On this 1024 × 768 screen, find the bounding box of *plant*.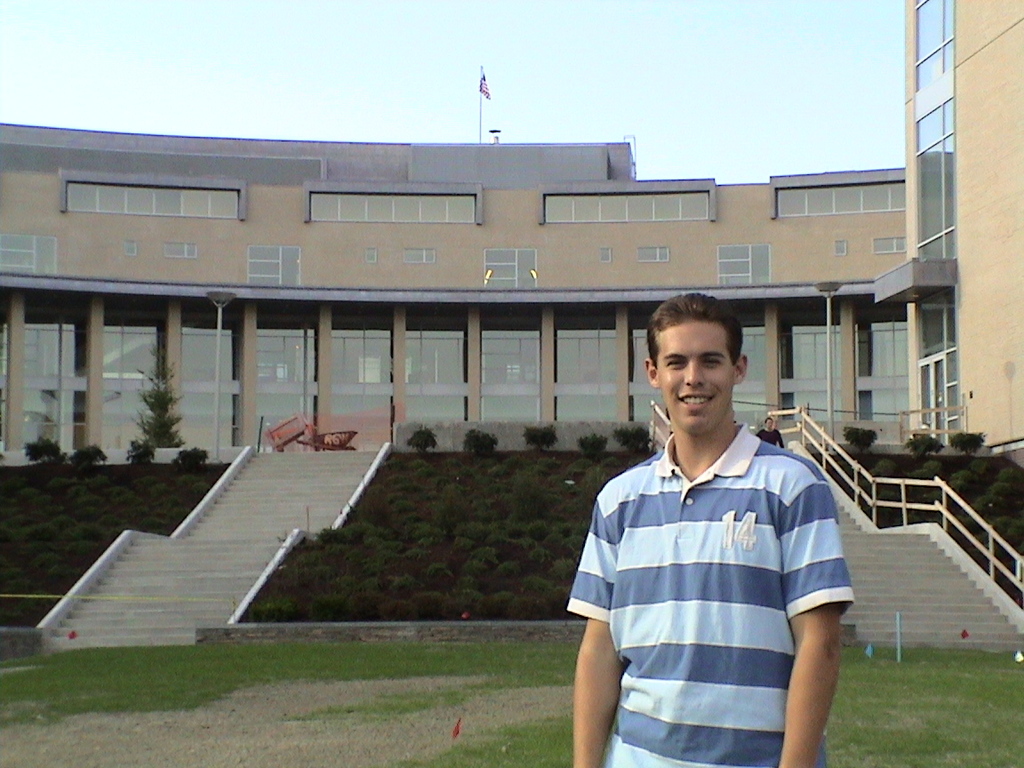
Bounding box: 167, 443, 206, 459.
